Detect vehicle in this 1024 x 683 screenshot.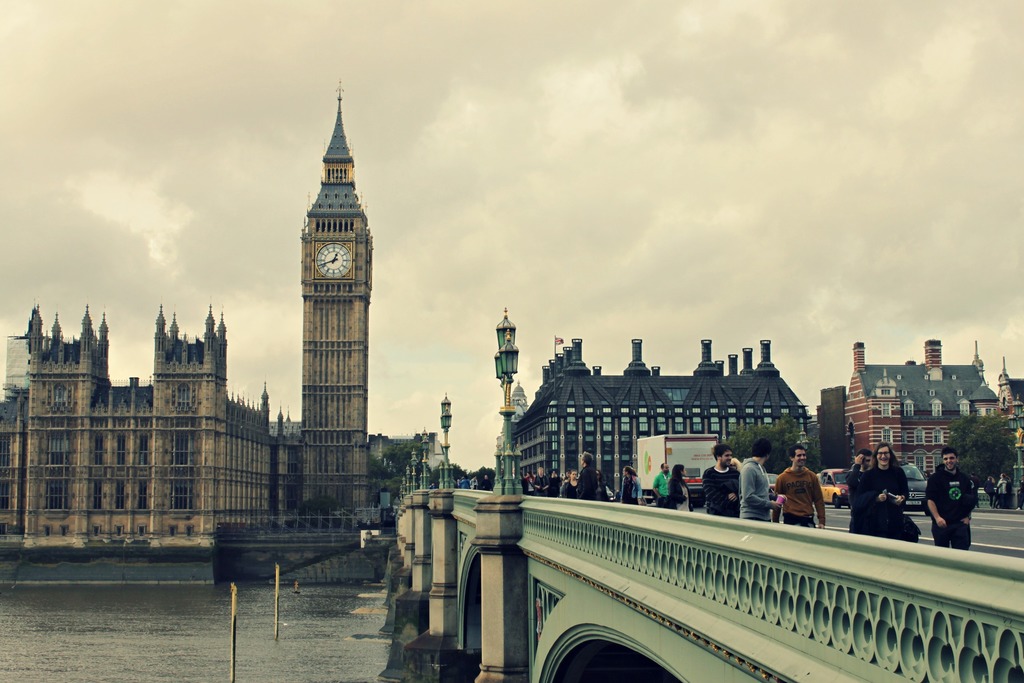
Detection: rect(895, 458, 929, 516).
